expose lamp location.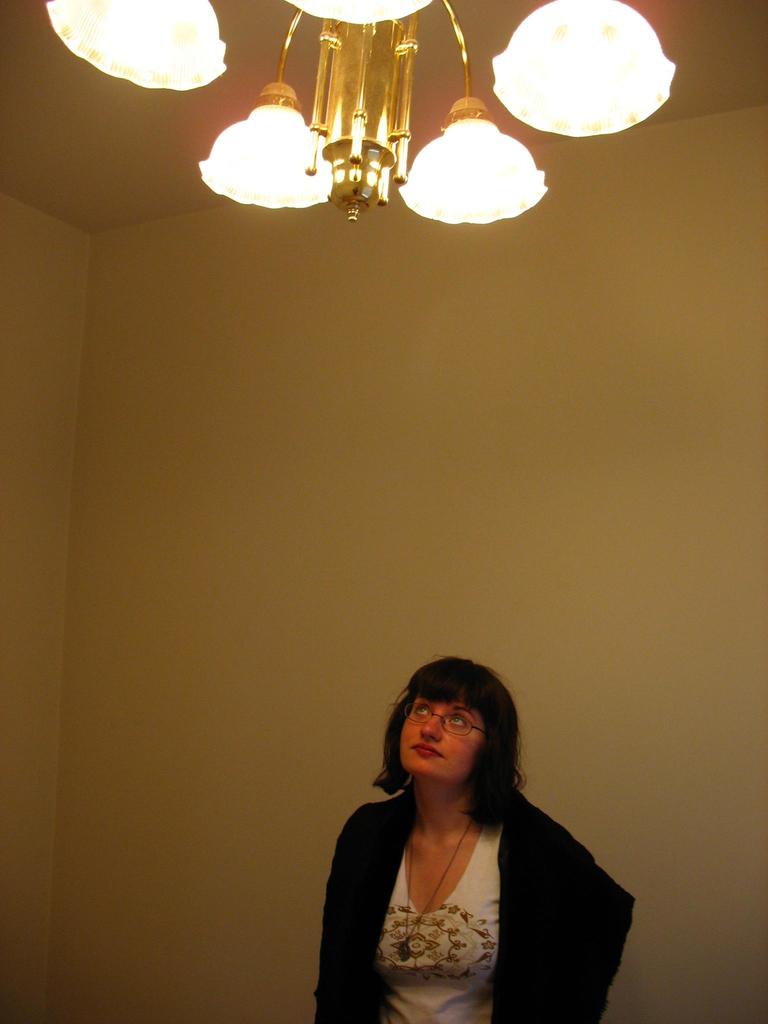
Exposed at {"left": 399, "top": 97, "right": 544, "bottom": 223}.
